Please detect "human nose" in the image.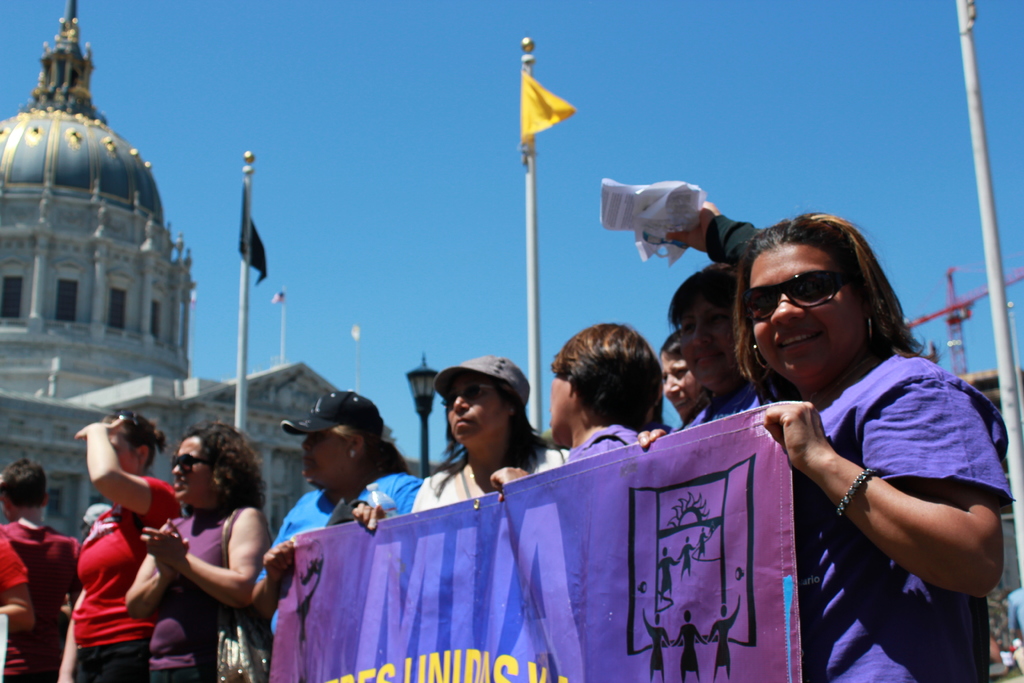
<bbox>299, 434, 315, 450</bbox>.
